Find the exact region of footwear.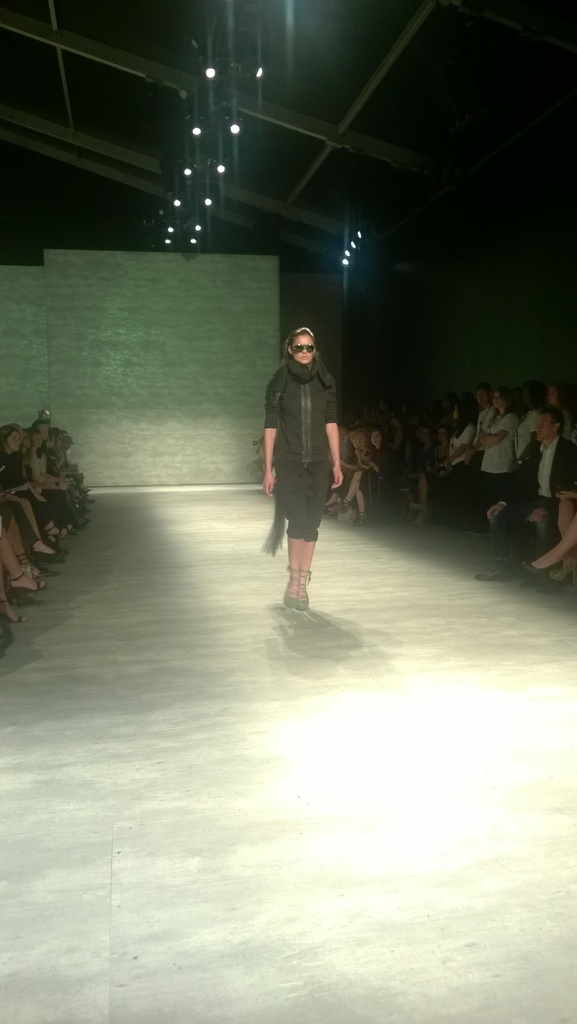
Exact region: bbox=[6, 573, 45, 596].
